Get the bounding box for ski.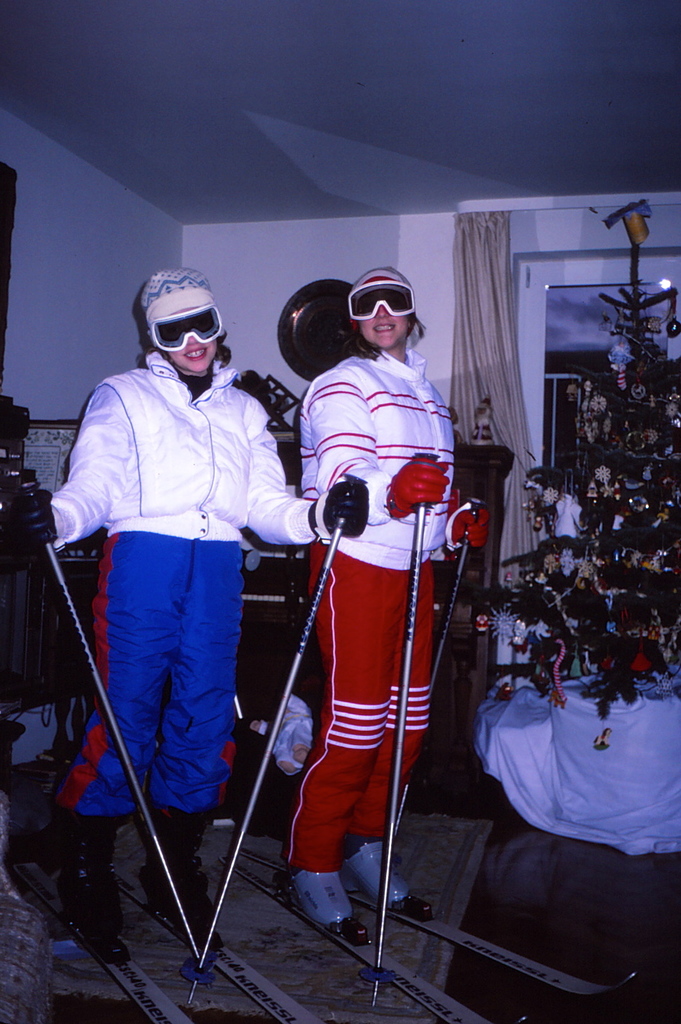
bbox=(109, 875, 333, 1023).
